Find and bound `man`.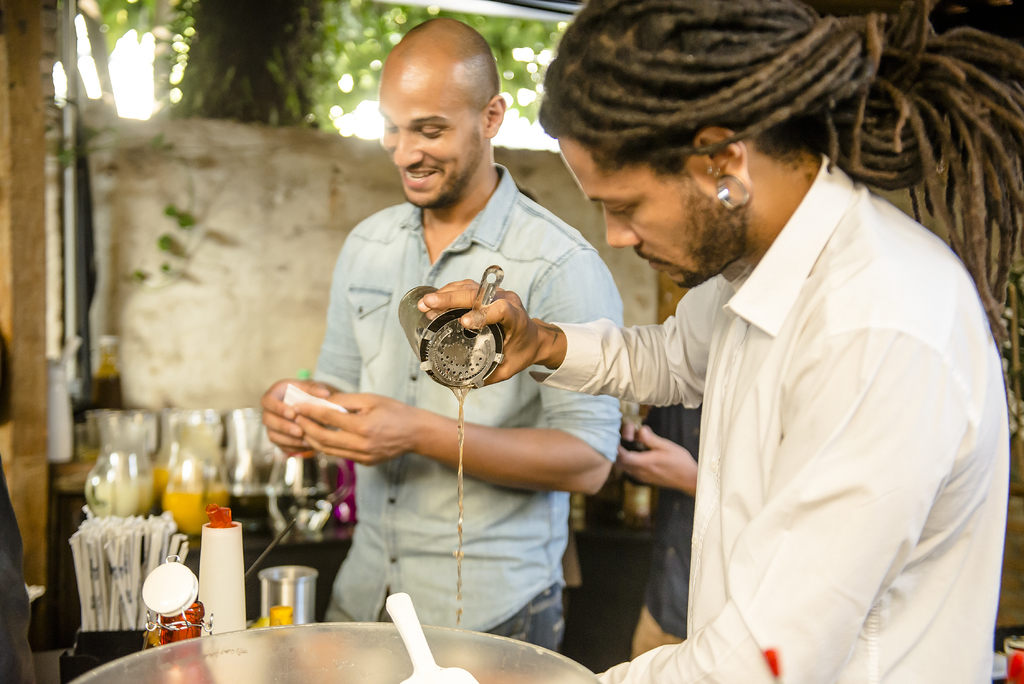
Bound: <bbox>259, 10, 620, 660</bbox>.
